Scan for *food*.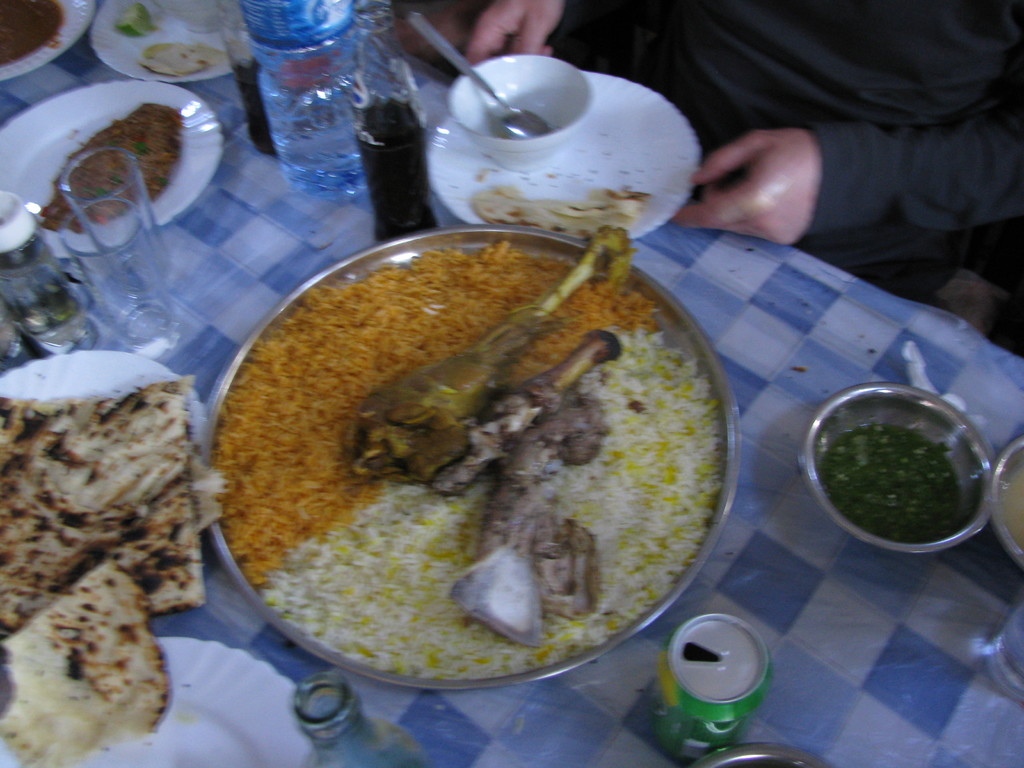
Scan result: 0/373/193/632.
